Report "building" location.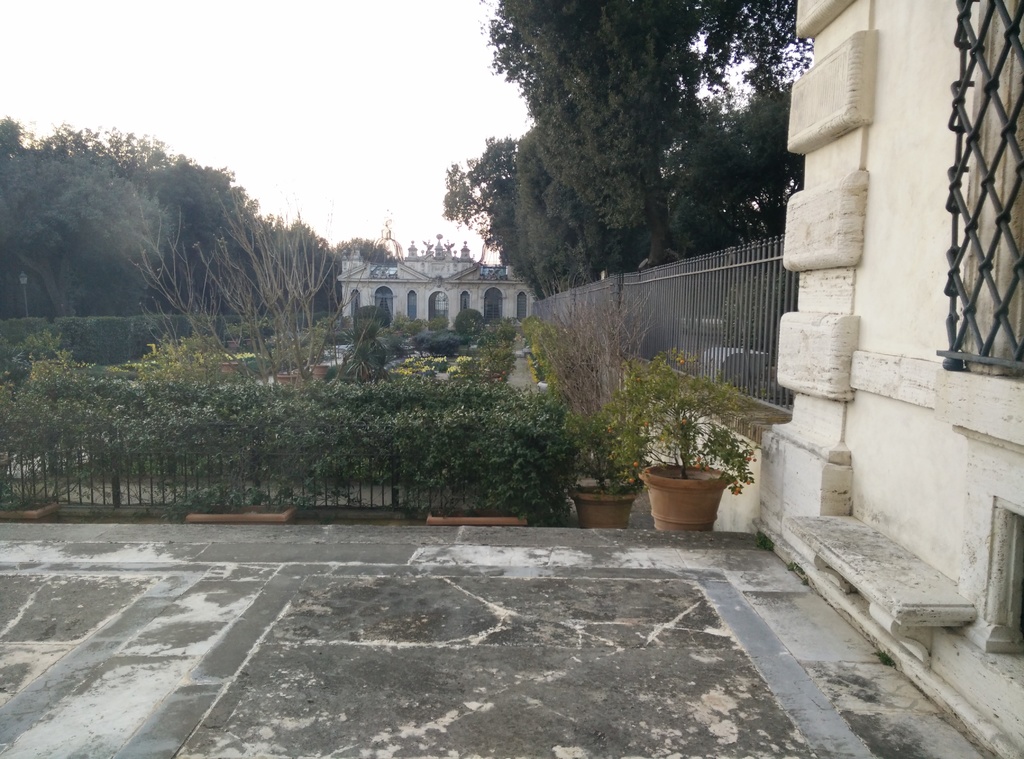
Report: bbox=[333, 243, 541, 346].
